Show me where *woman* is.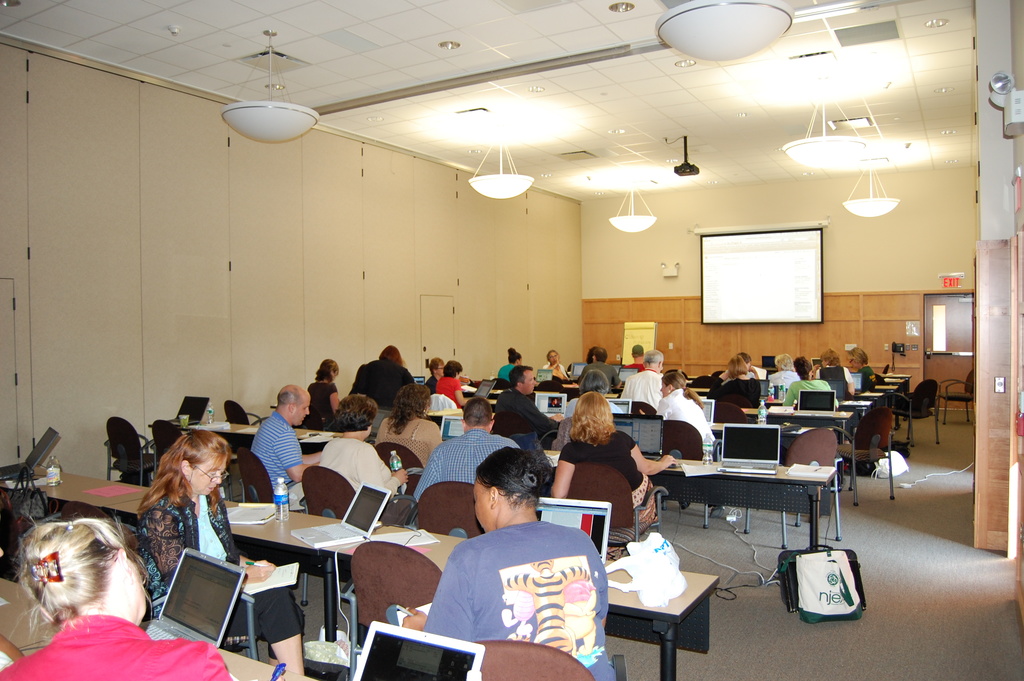
*woman* is at locate(788, 359, 845, 405).
